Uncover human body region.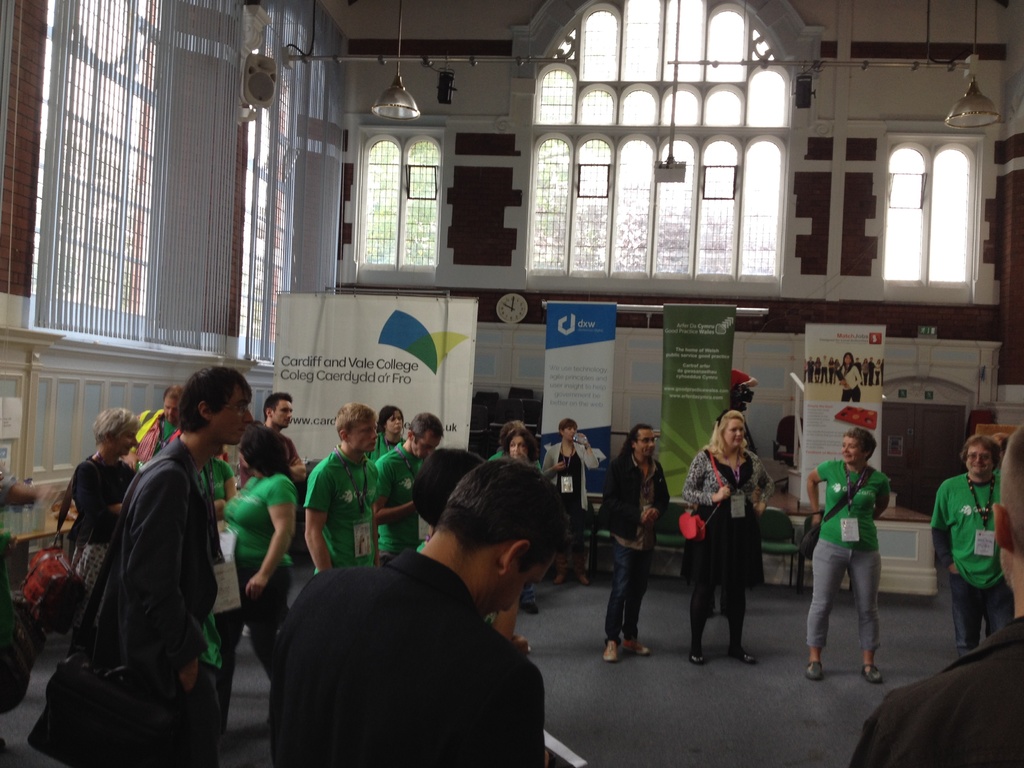
Uncovered: (x1=848, y1=618, x2=1023, y2=767).
